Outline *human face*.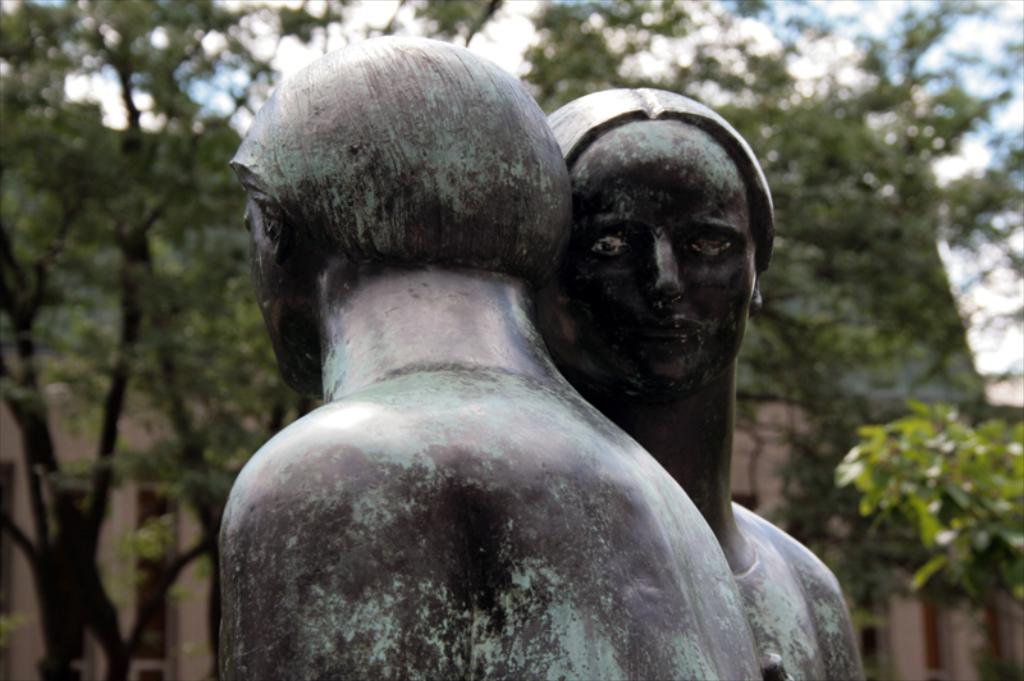
Outline: [x1=243, y1=192, x2=289, y2=387].
